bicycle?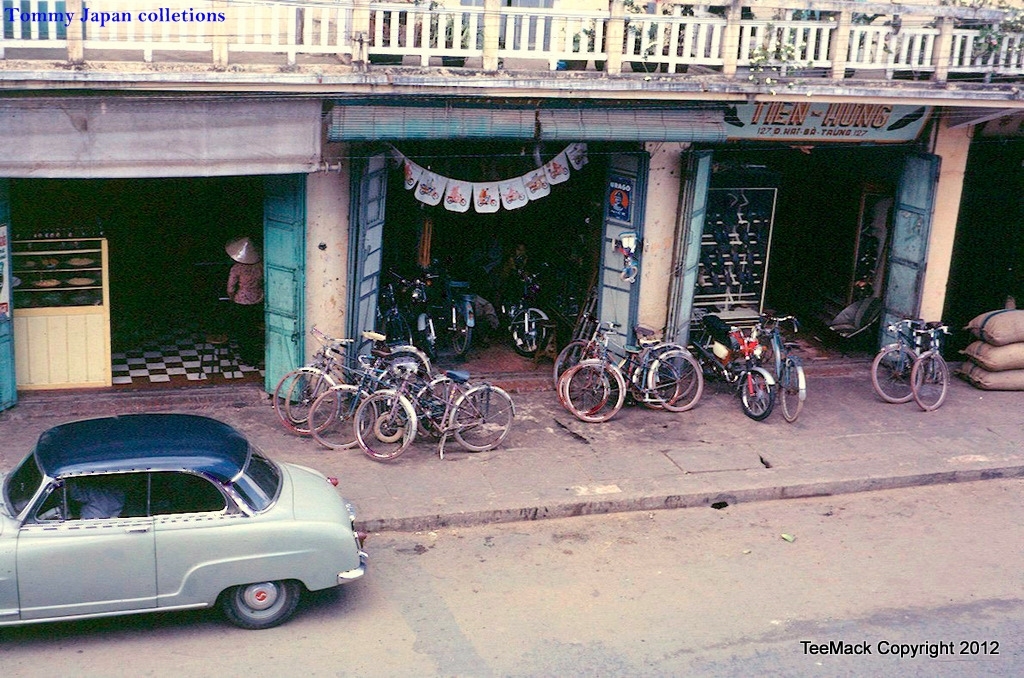
858, 314, 921, 394
